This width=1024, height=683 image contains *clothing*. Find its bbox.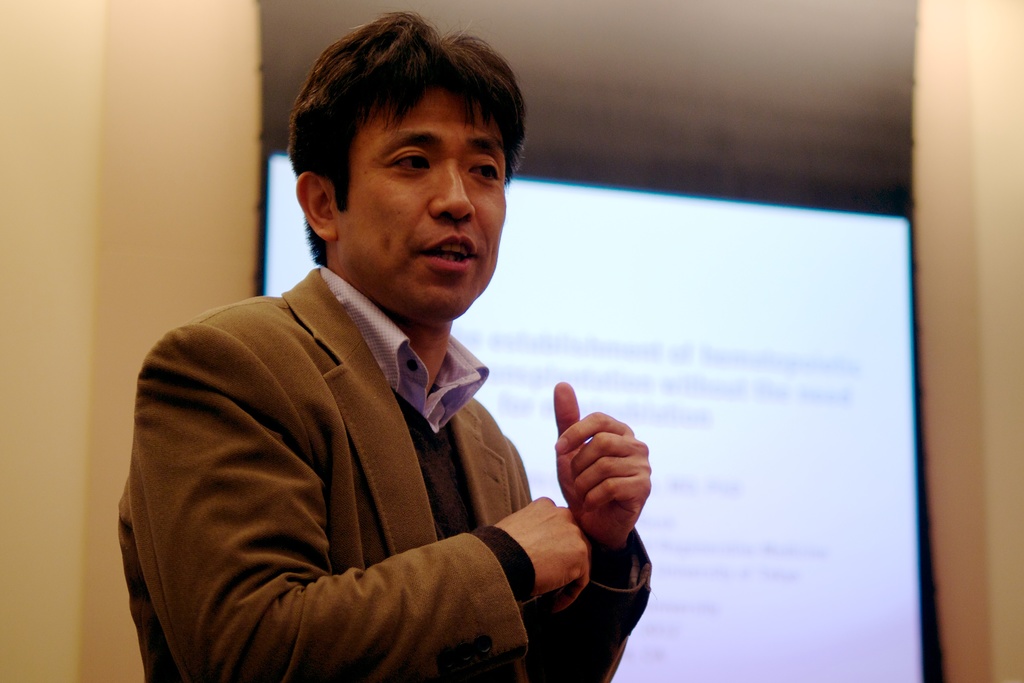
132:218:611:682.
